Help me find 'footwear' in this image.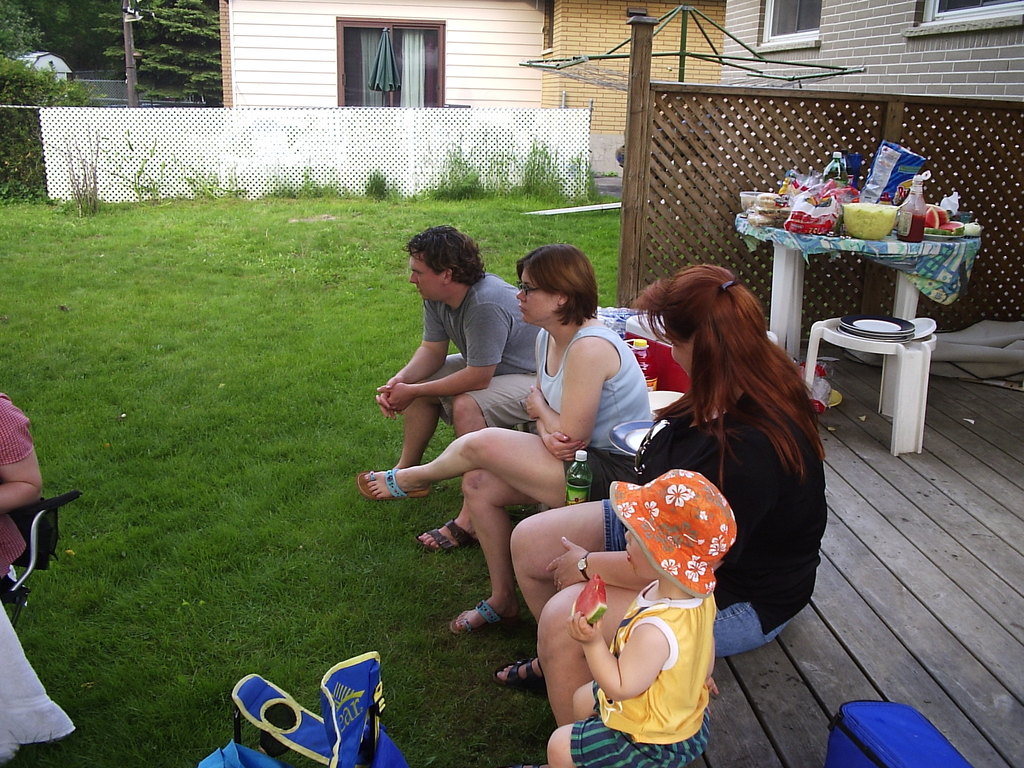
Found it: <box>353,465,427,502</box>.
